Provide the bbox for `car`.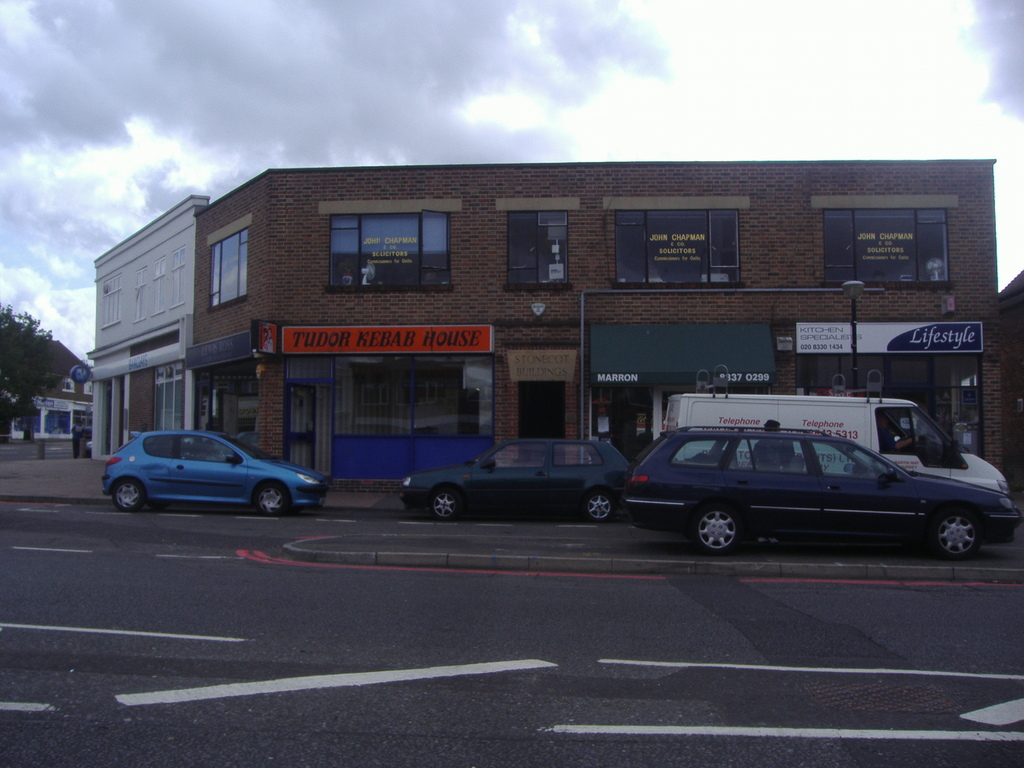
[x1=404, y1=436, x2=627, y2=521].
